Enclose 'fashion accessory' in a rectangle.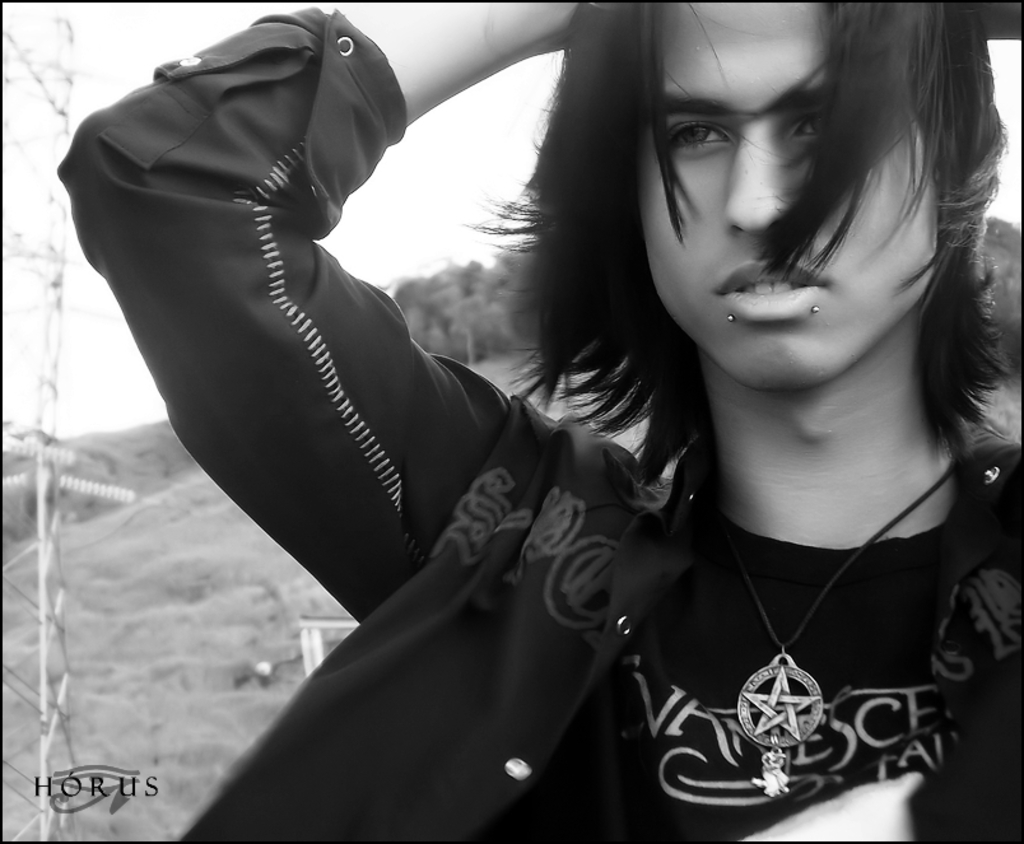
{"x1": 723, "y1": 311, "x2": 741, "y2": 330}.
